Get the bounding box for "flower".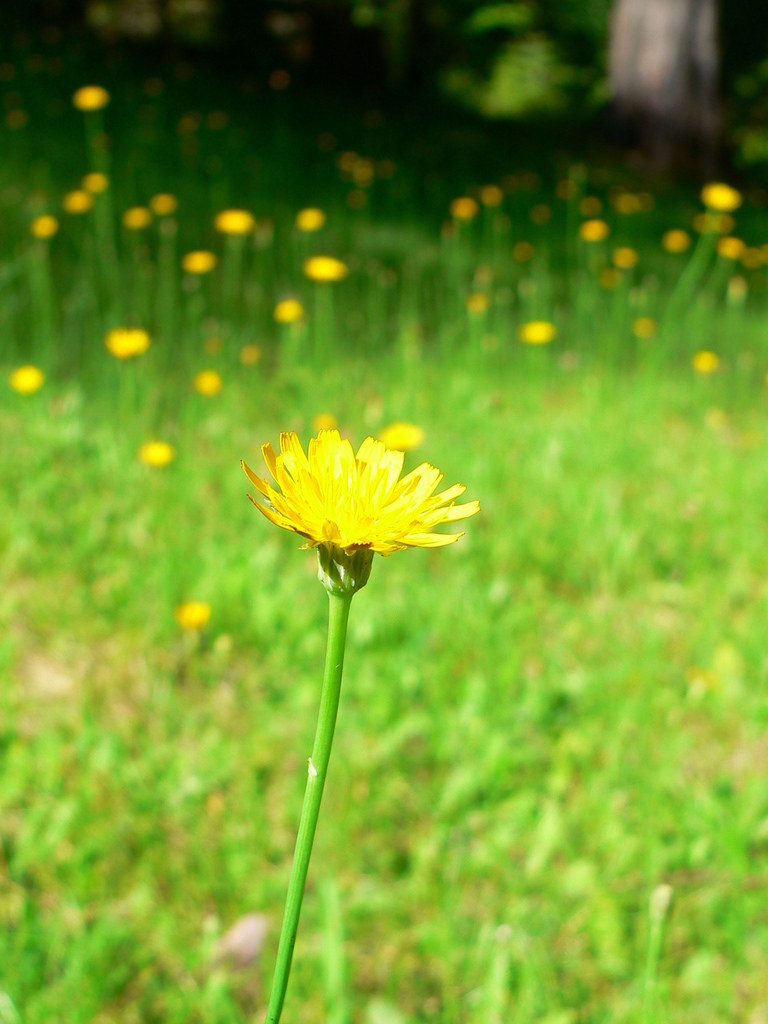
[701,180,759,209].
